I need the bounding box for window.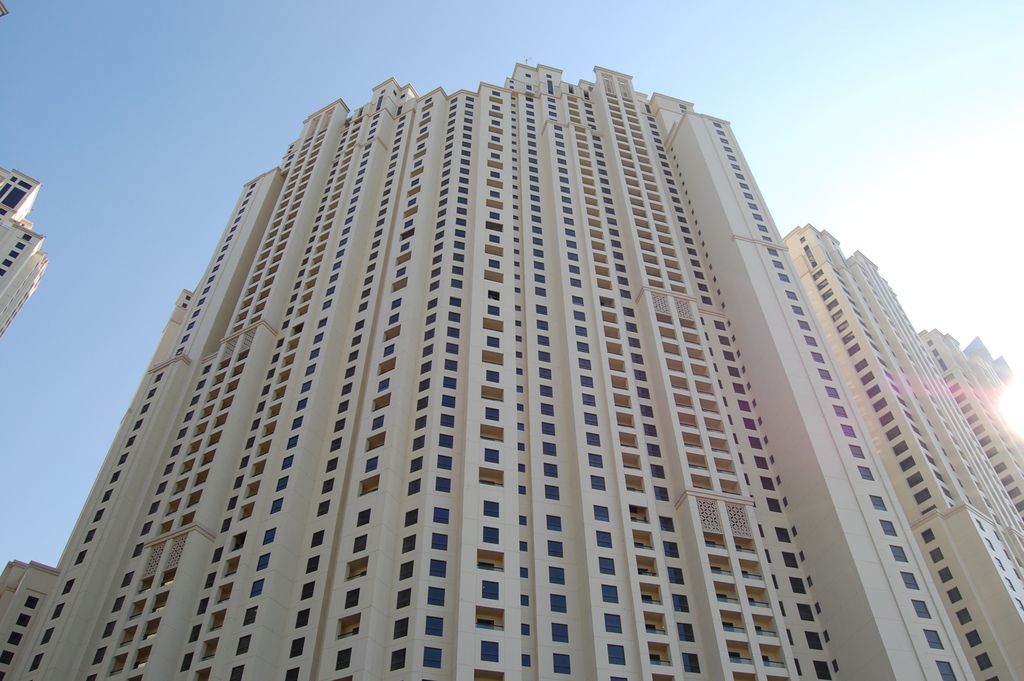
Here it is: crop(760, 473, 775, 488).
